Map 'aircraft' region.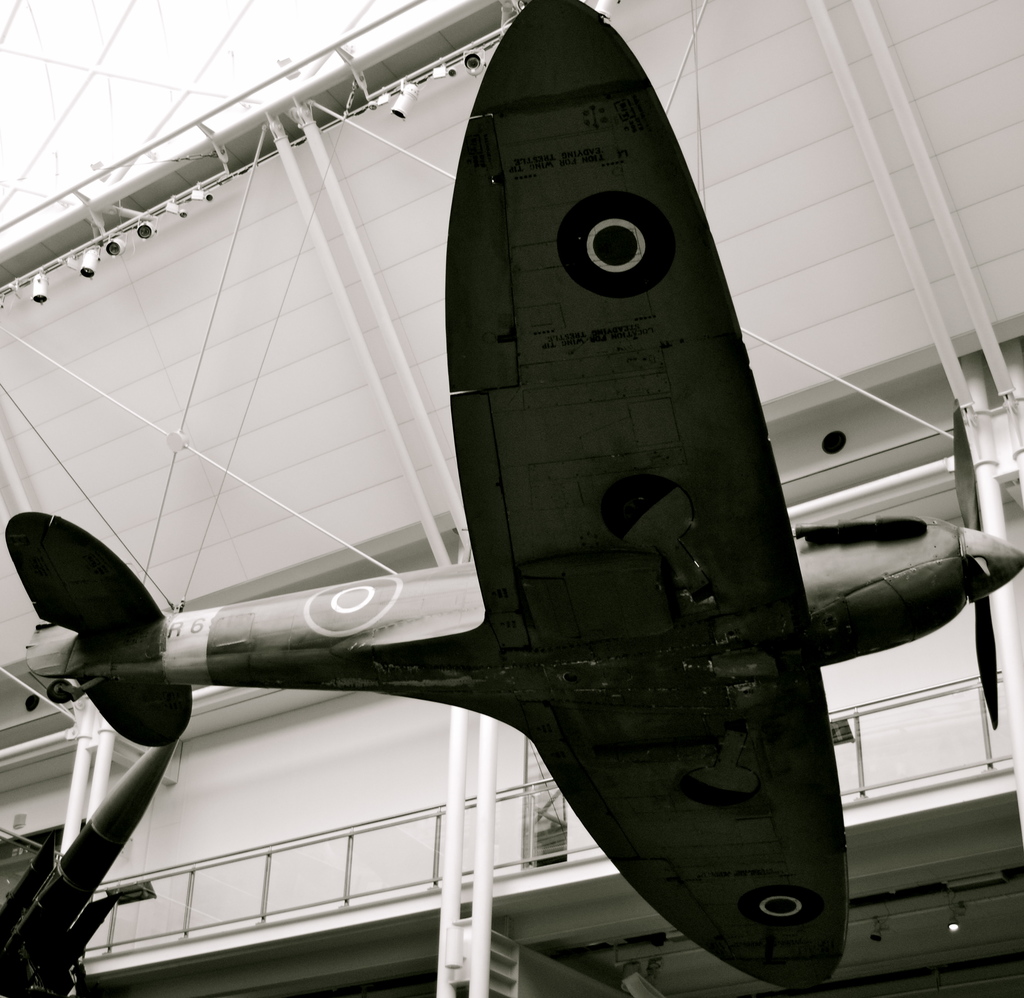
Mapped to crop(0, 4, 1023, 997).
